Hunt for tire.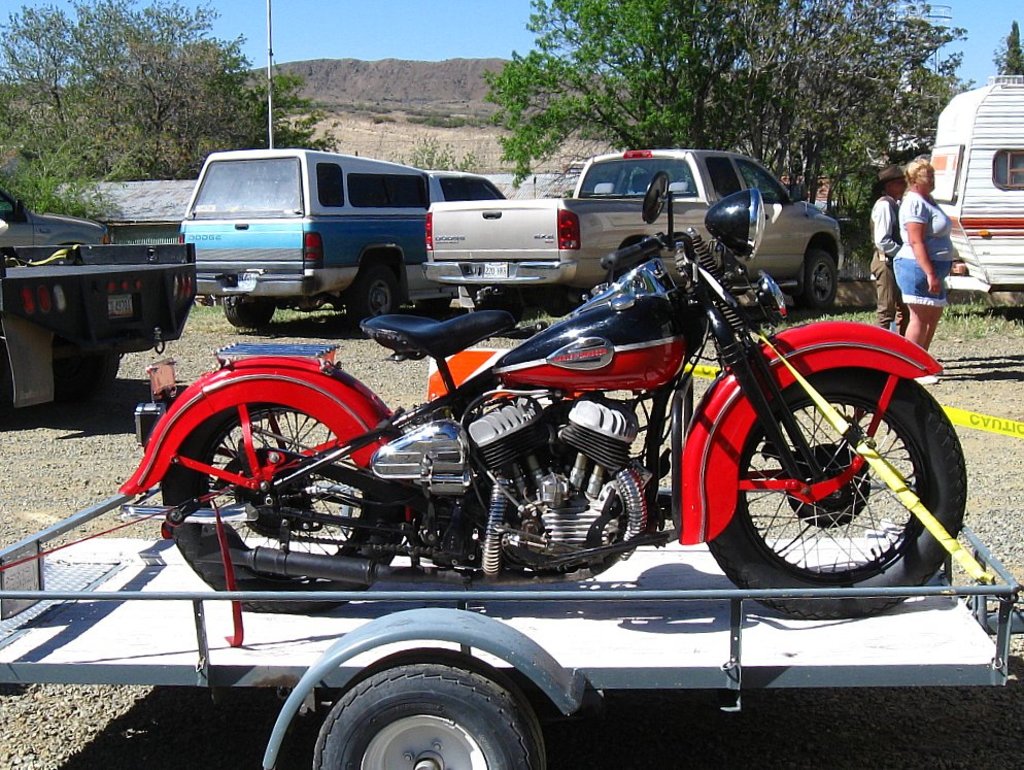
Hunted down at 307:652:567:769.
